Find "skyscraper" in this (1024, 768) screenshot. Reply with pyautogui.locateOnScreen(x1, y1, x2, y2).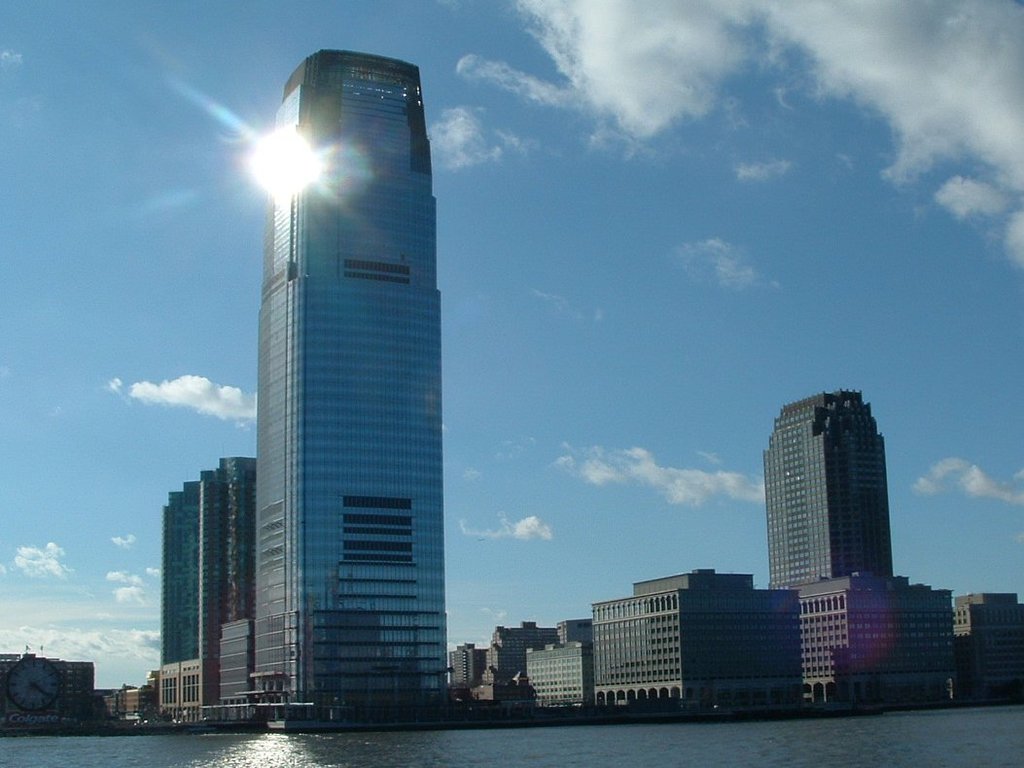
pyautogui.locateOnScreen(248, 48, 447, 706).
